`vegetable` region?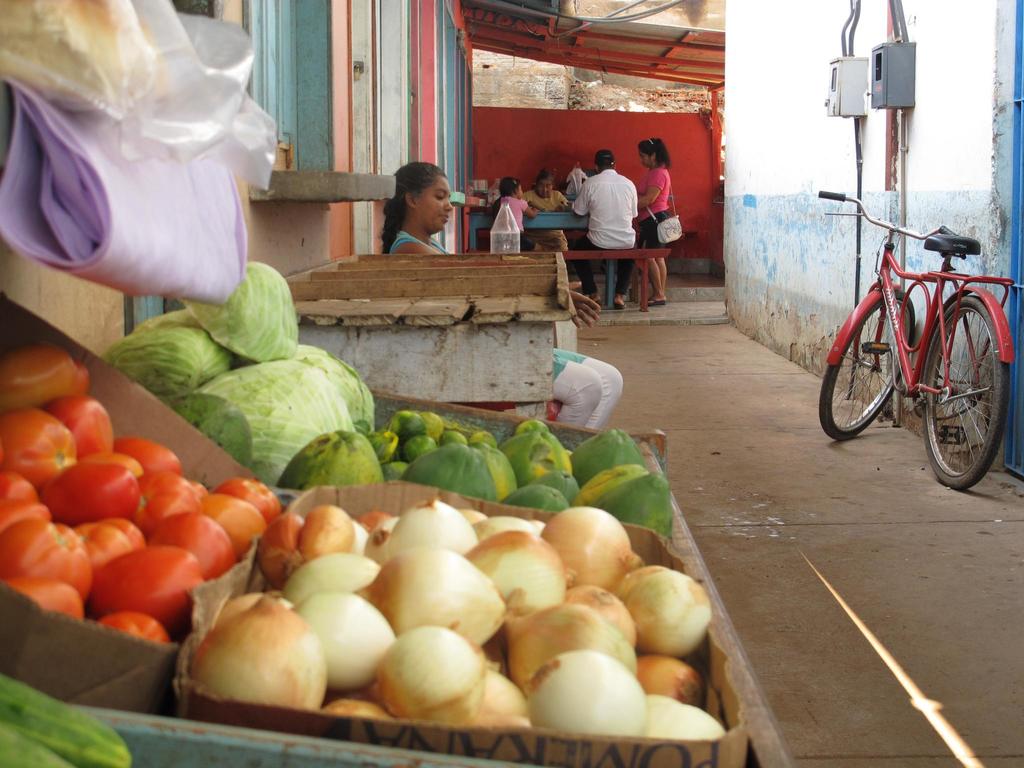
0 730 68 767
